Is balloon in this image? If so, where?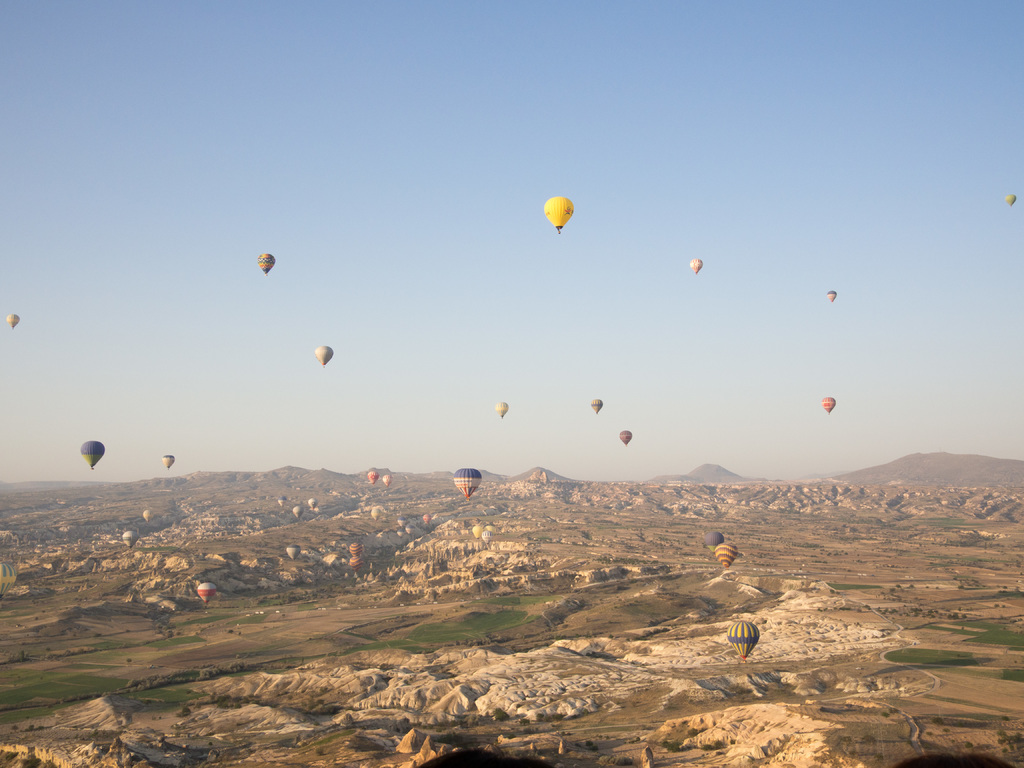
Yes, at locate(483, 523, 495, 536).
